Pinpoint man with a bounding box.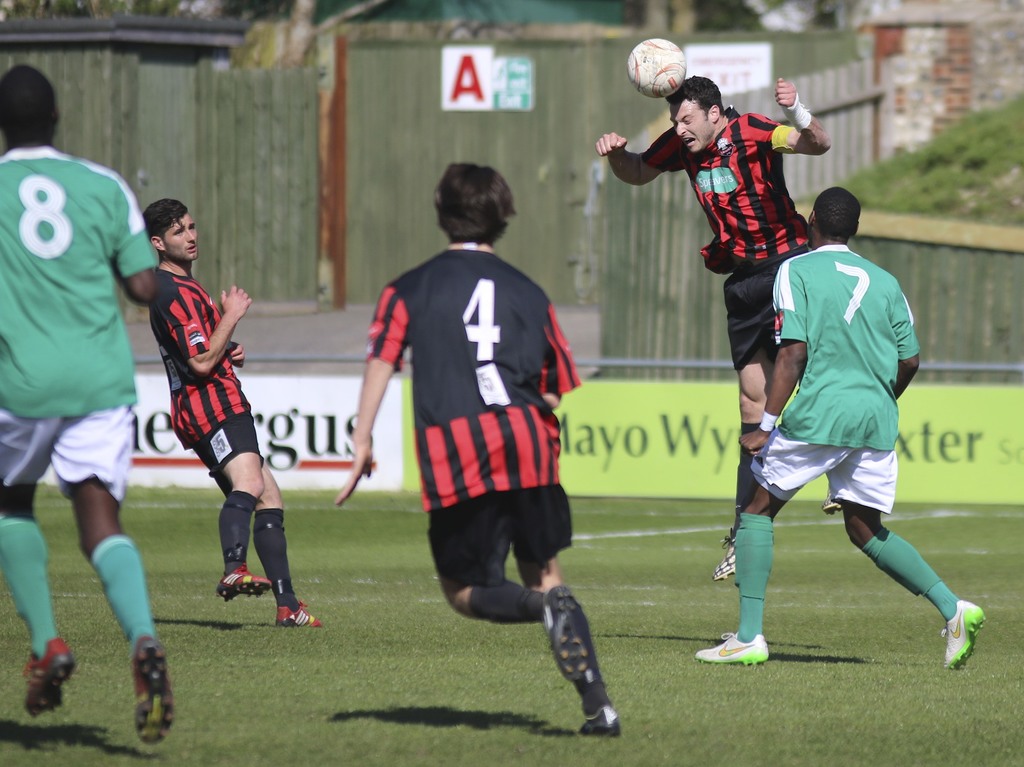
x1=0 y1=61 x2=177 y2=748.
